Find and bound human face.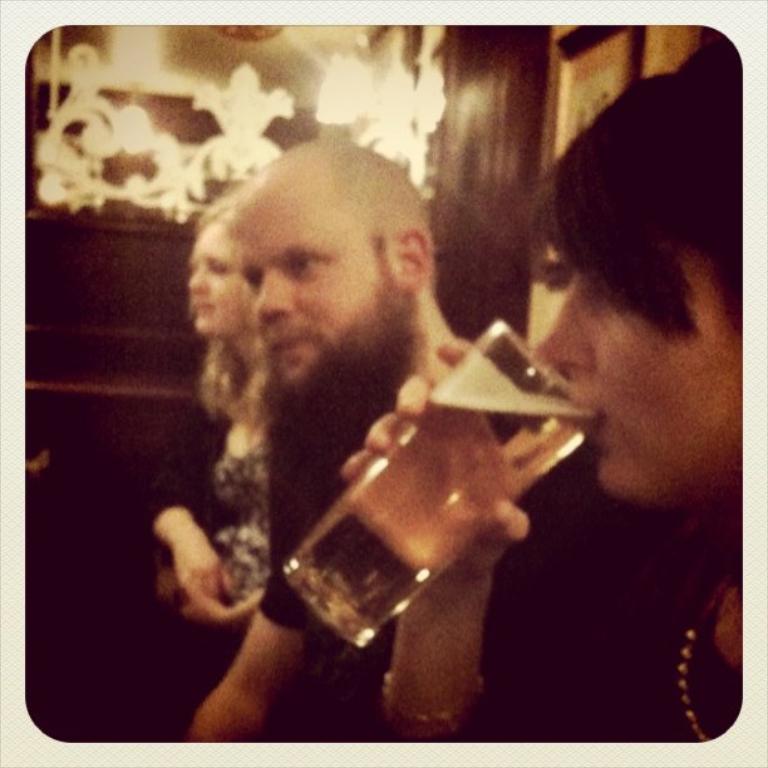
Bound: <region>213, 162, 393, 397</region>.
